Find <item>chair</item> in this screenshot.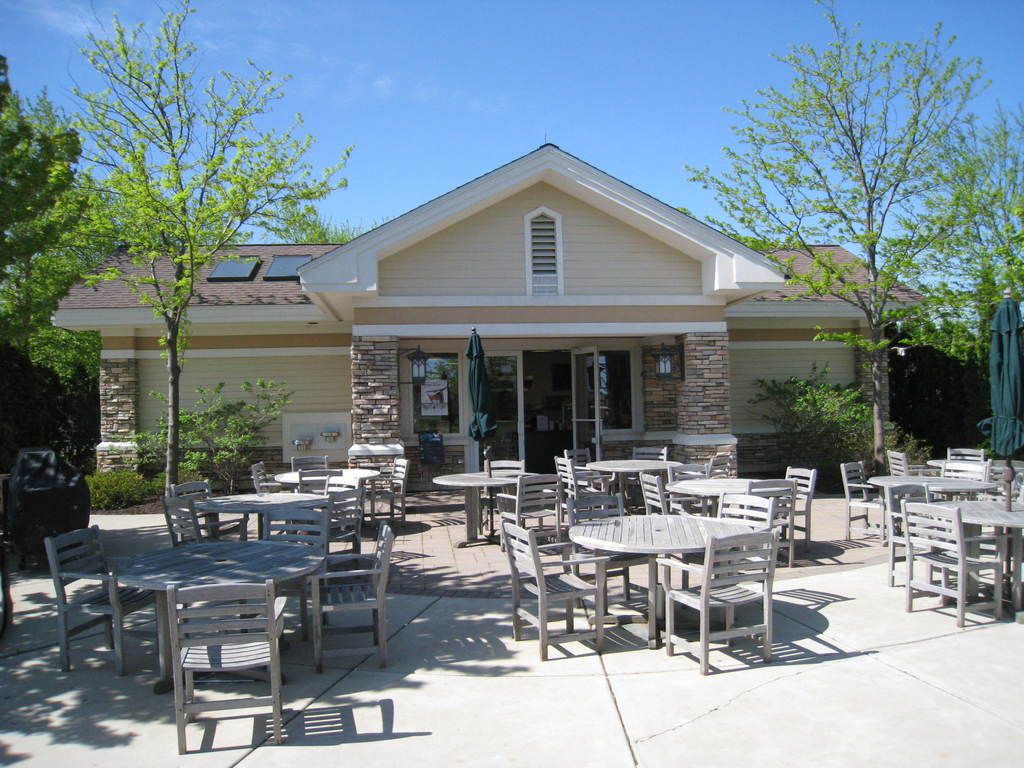
The bounding box for <item>chair</item> is x1=313 y1=477 x2=365 y2=554.
